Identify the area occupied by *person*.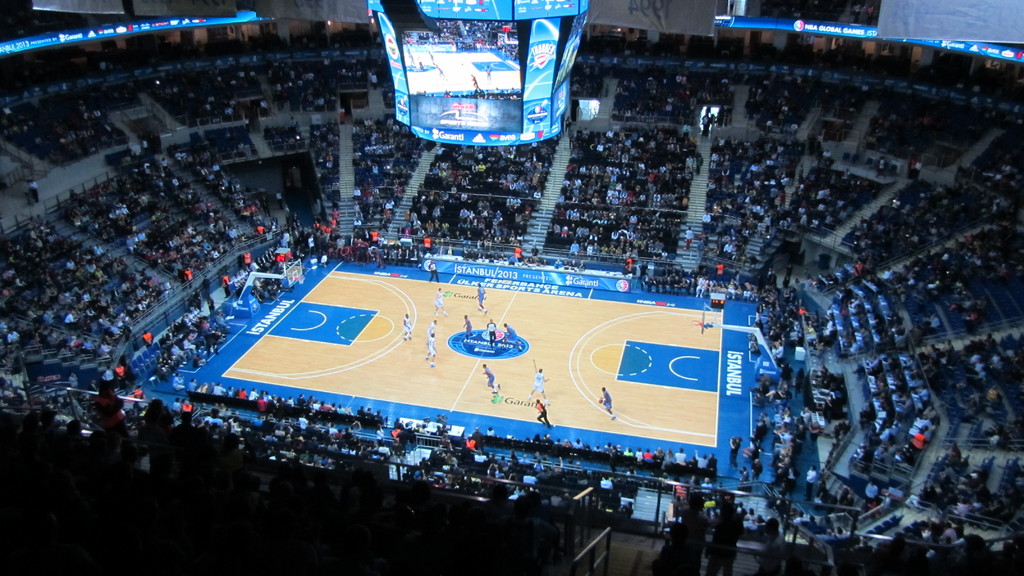
Area: 531/399/555/426.
